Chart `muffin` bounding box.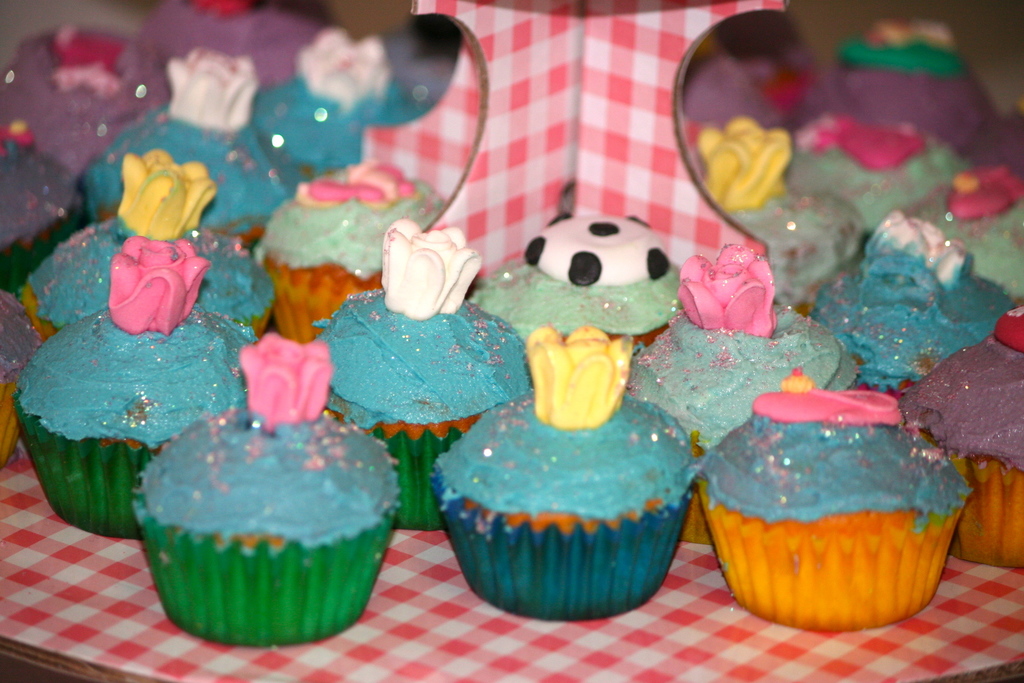
Charted: box(687, 122, 868, 309).
